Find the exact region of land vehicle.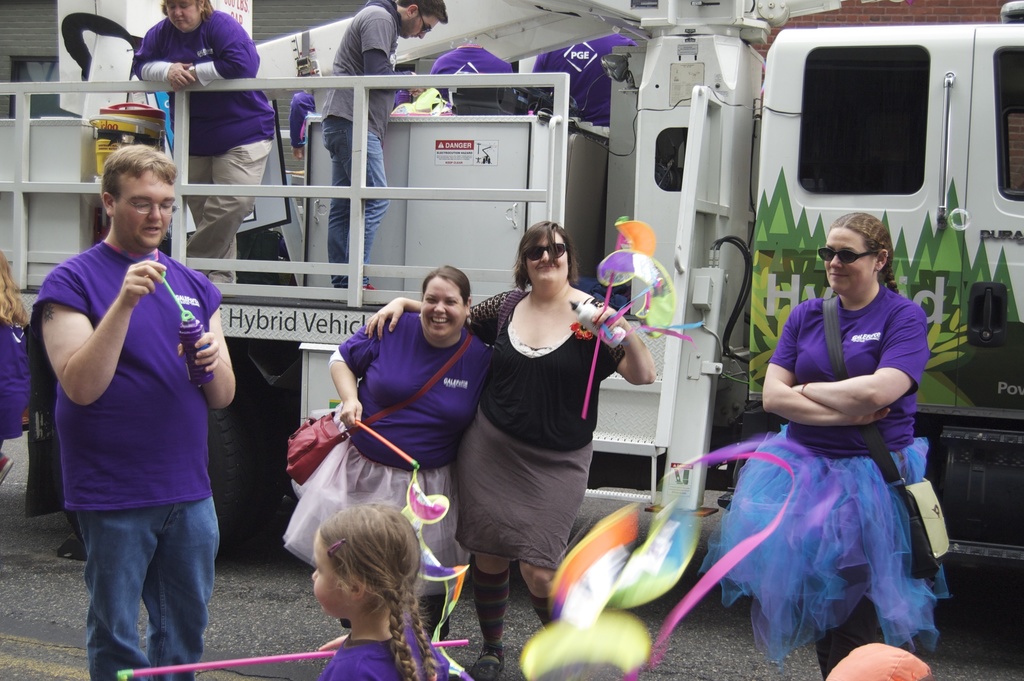
Exact region: bbox=[0, 0, 1023, 553].
